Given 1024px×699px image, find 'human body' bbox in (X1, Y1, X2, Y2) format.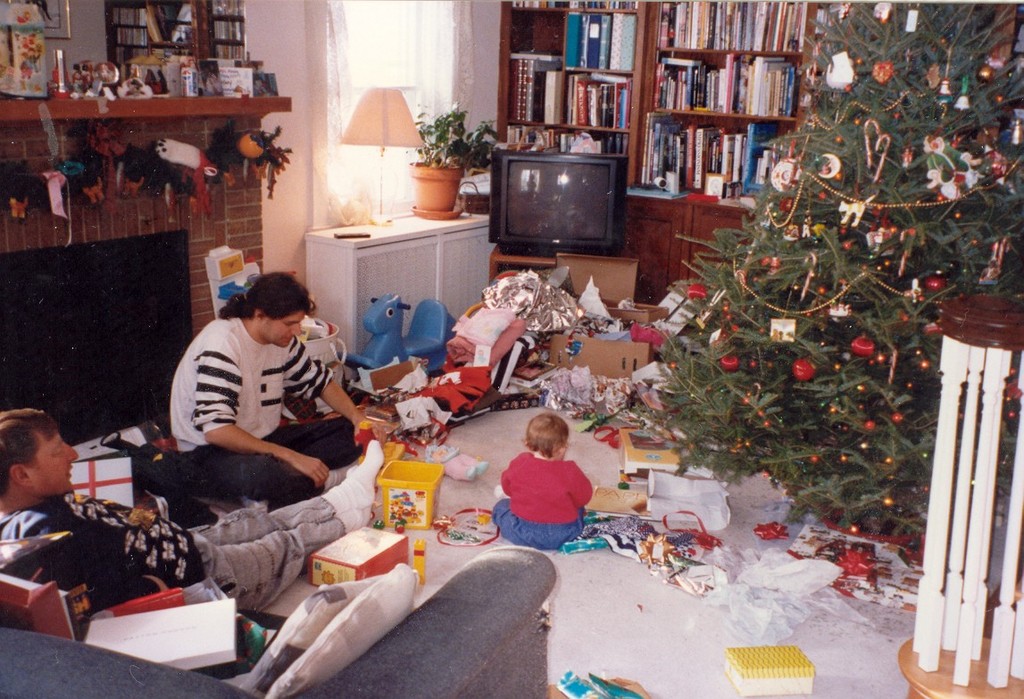
(0, 437, 385, 636).
